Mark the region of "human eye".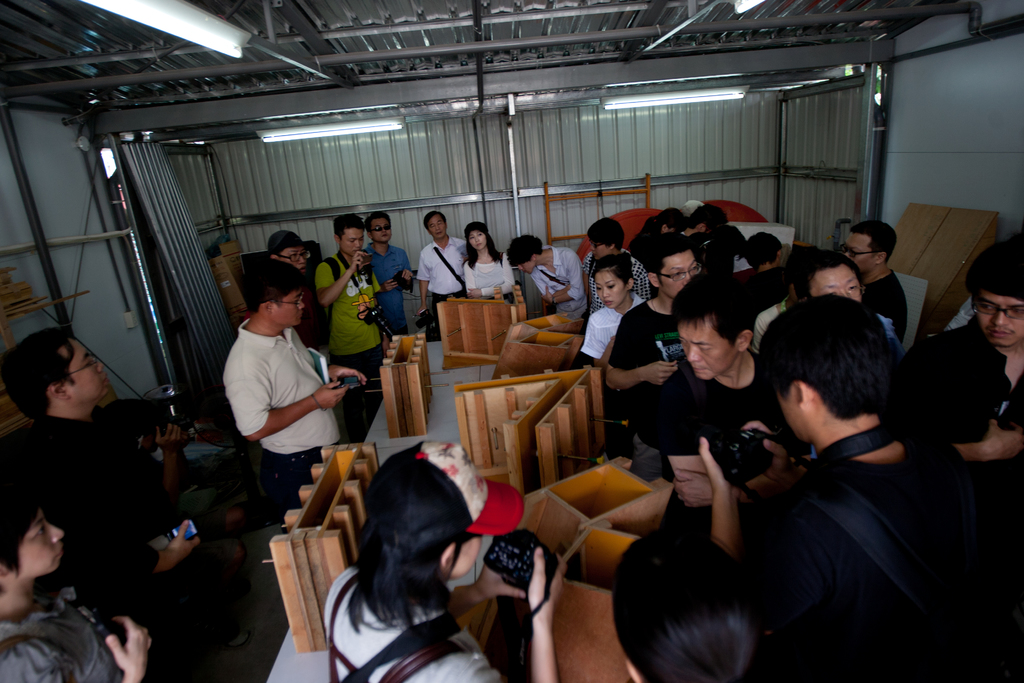
Region: box(825, 288, 838, 292).
